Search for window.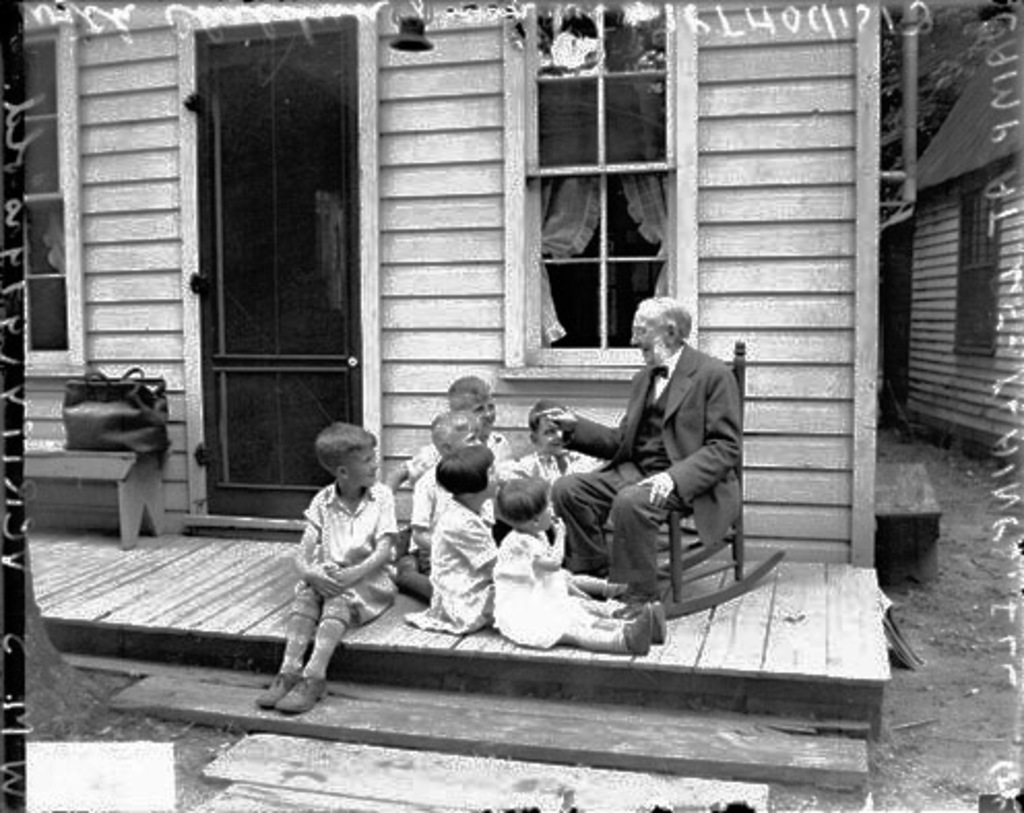
Found at [952, 180, 1003, 353].
